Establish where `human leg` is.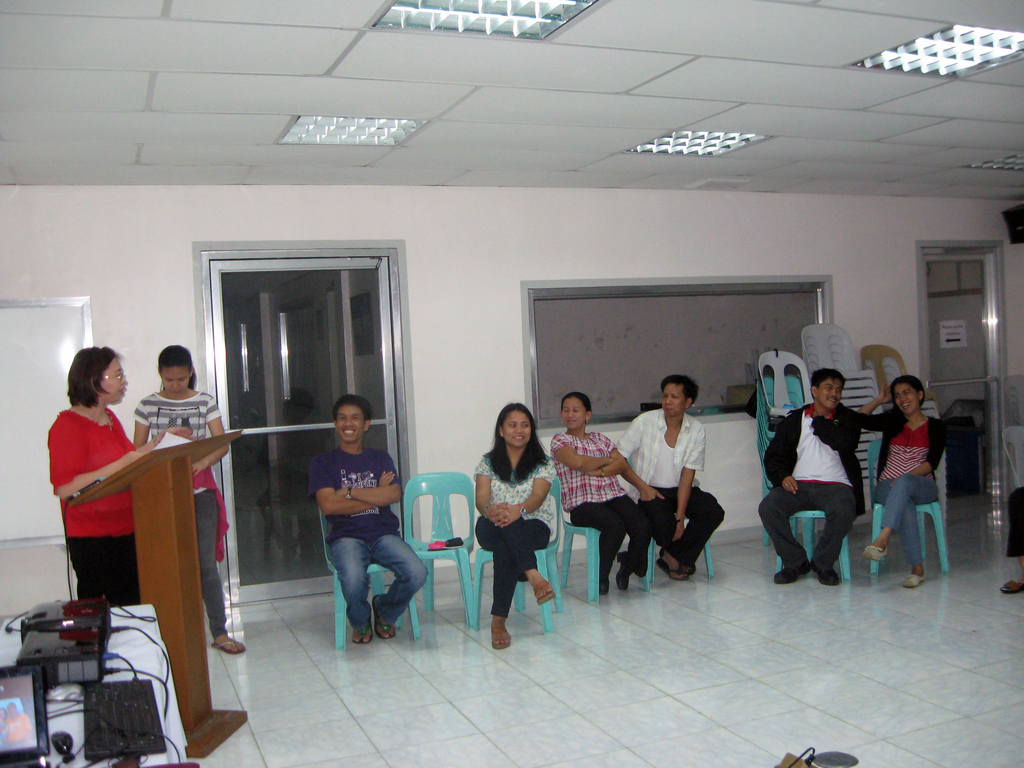
Established at bbox(611, 486, 644, 596).
